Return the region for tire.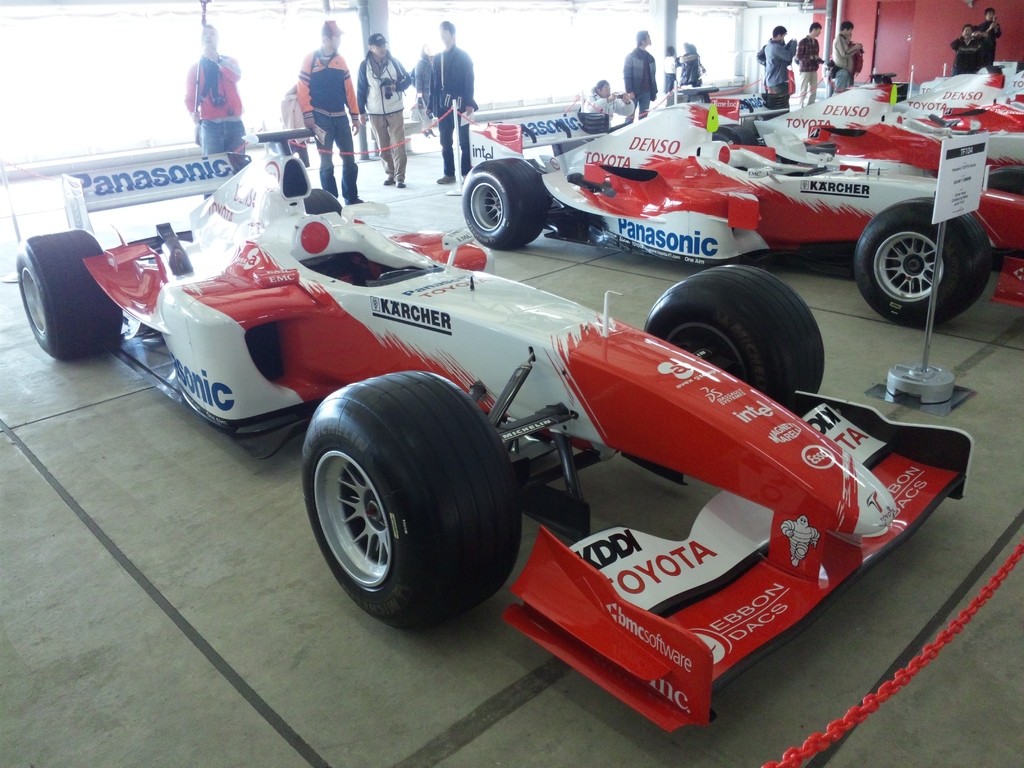
11 225 126 362.
